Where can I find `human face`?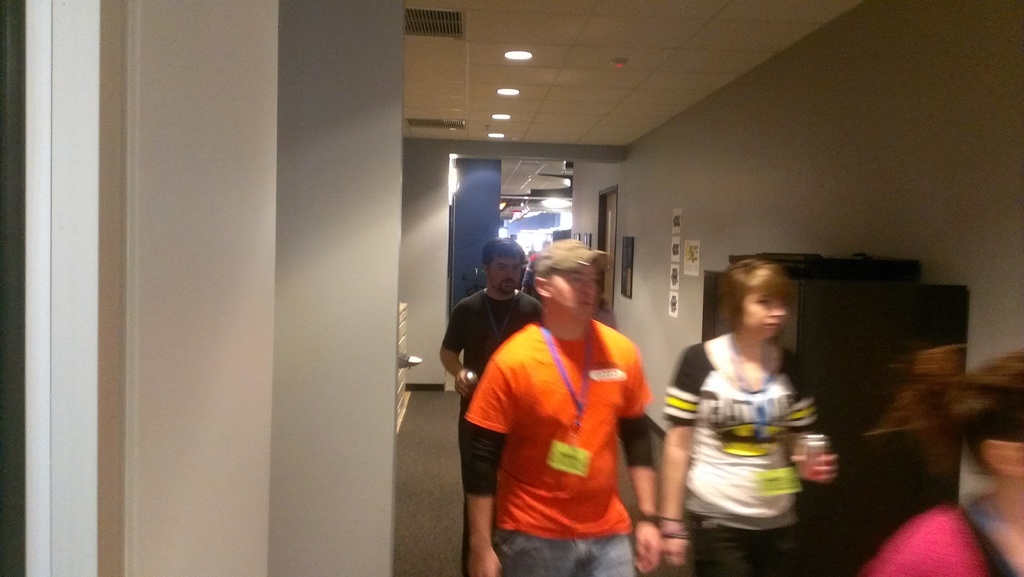
You can find it at [747,294,786,336].
